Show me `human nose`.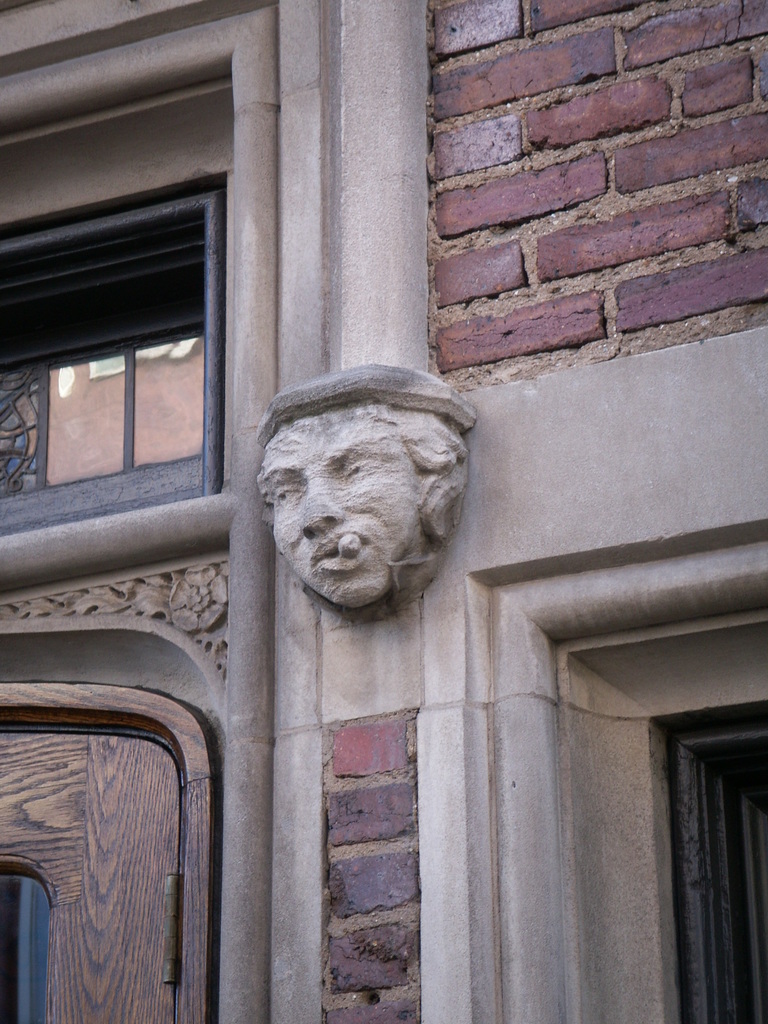
`human nose` is here: {"left": 298, "top": 483, "right": 345, "bottom": 540}.
